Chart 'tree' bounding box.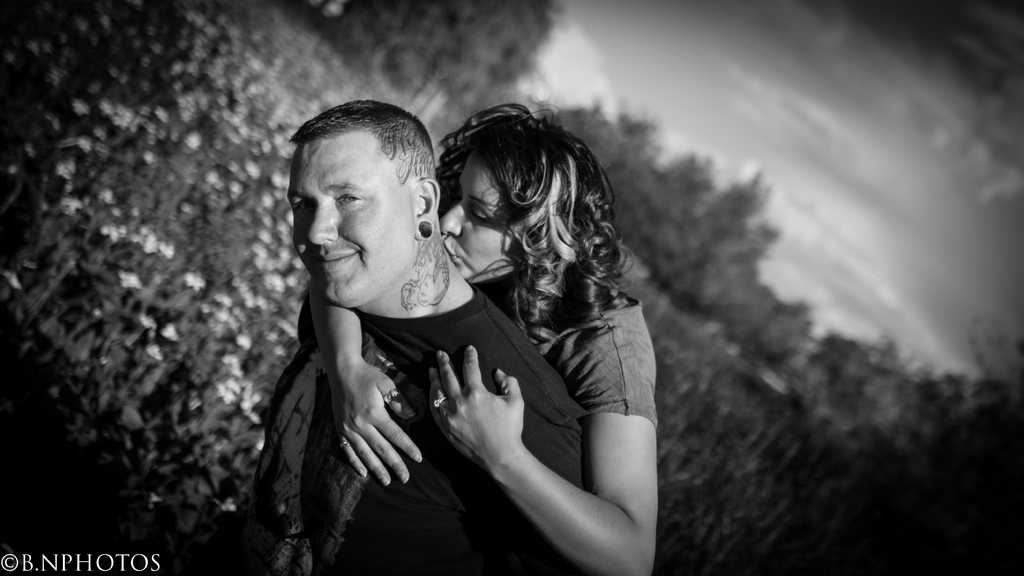
Charted: {"x1": 320, "y1": 0, "x2": 579, "y2": 124}.
